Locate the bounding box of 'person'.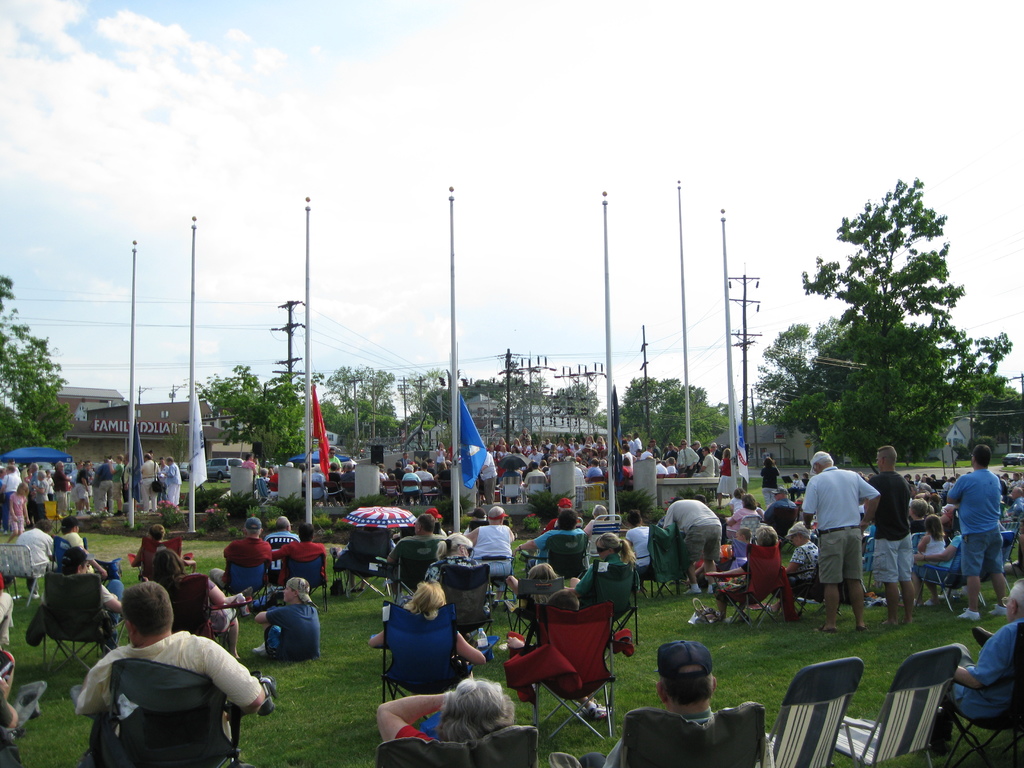
Bounding box: {"left": 78, "top": 569, "right": 271, "bottom": 735}.
